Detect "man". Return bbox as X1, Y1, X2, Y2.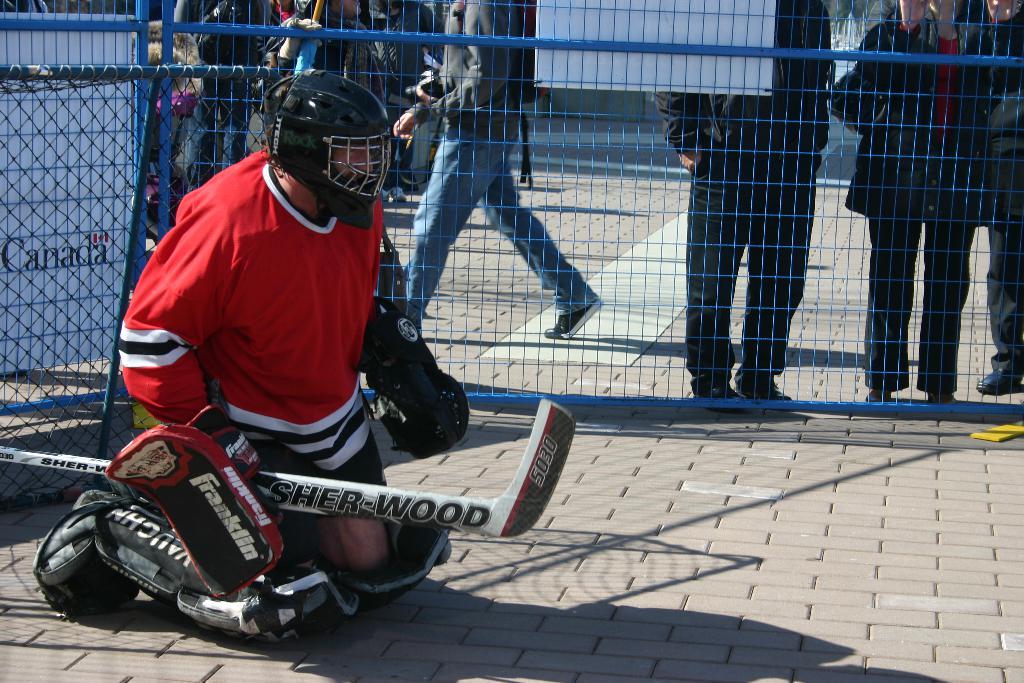
74, 47, 536, 604.
